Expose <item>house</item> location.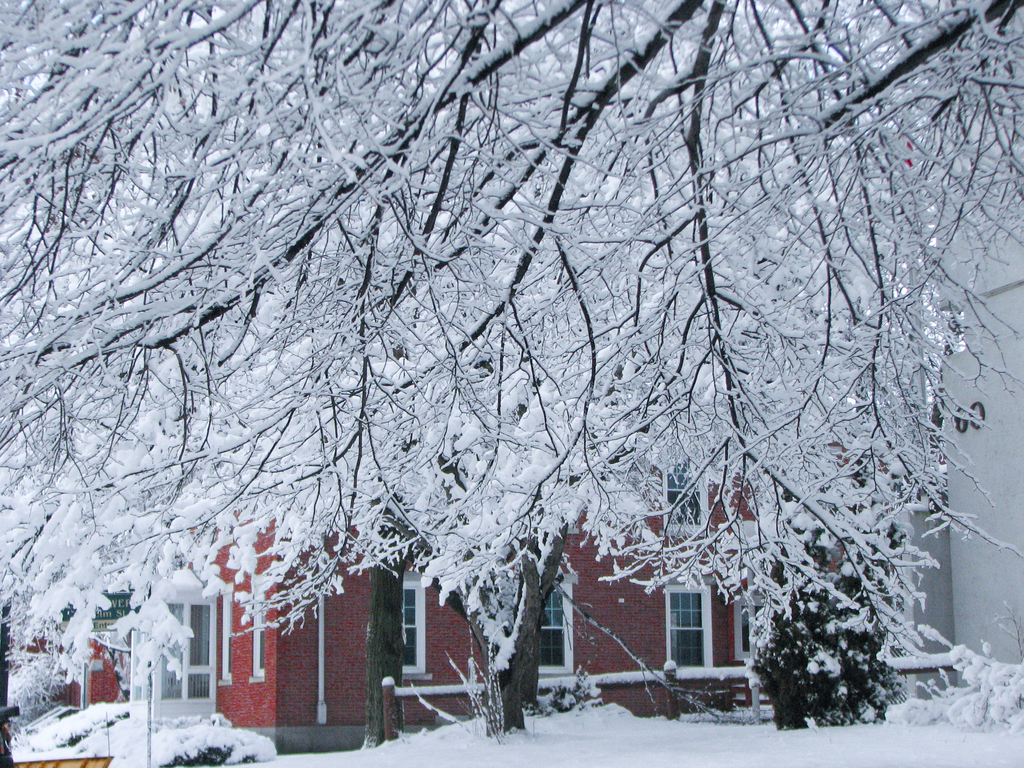
Exposed at l=0, t=409, r=954, b=751.
